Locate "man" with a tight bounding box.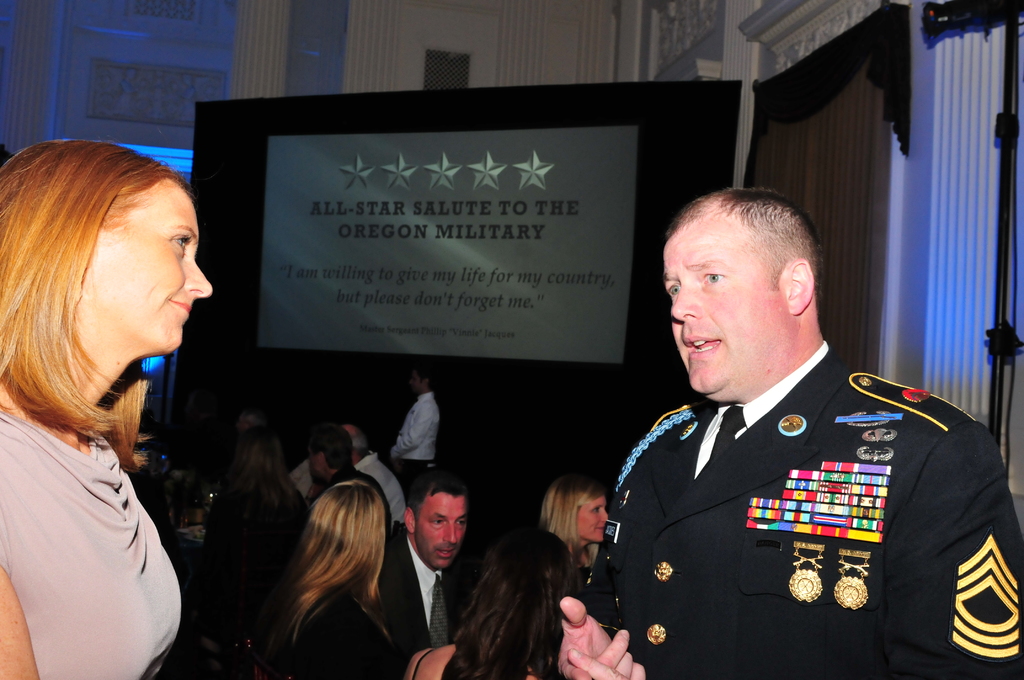
x1=388 y1=372 x2=438 y2=476.
